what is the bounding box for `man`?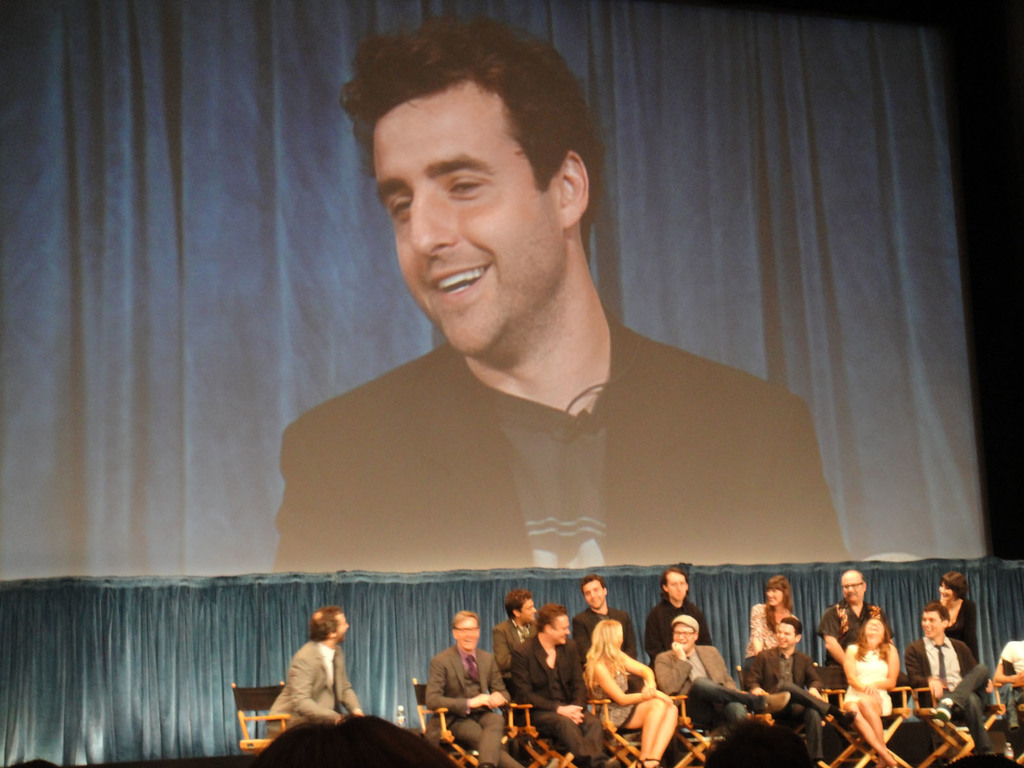
(left=251, top=623, right=369, bottom=753).
